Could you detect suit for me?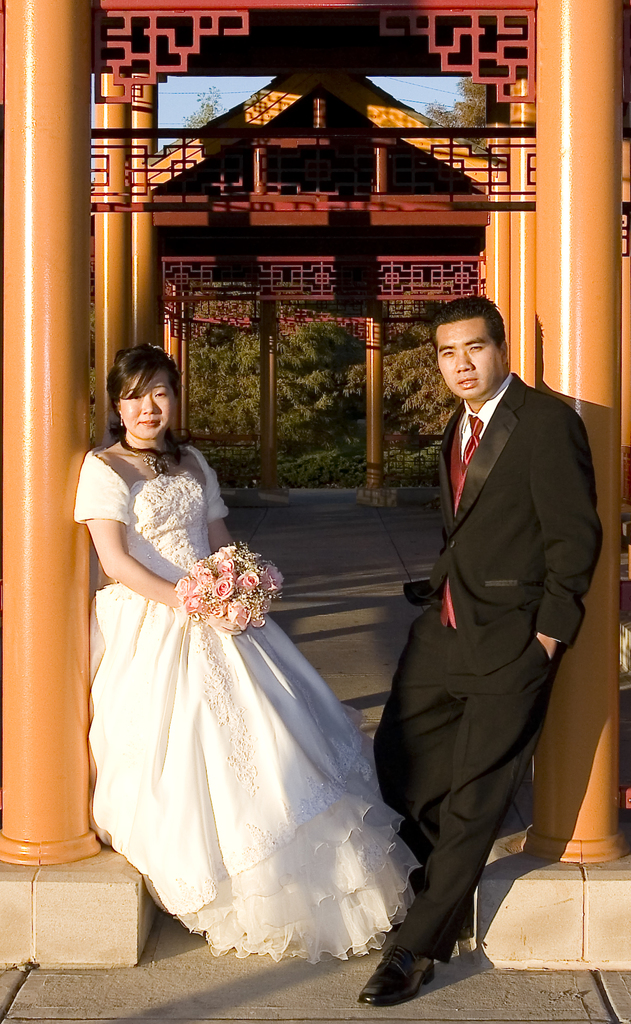
Detection result: (left=403, top=360, right=605, bottom=676).
